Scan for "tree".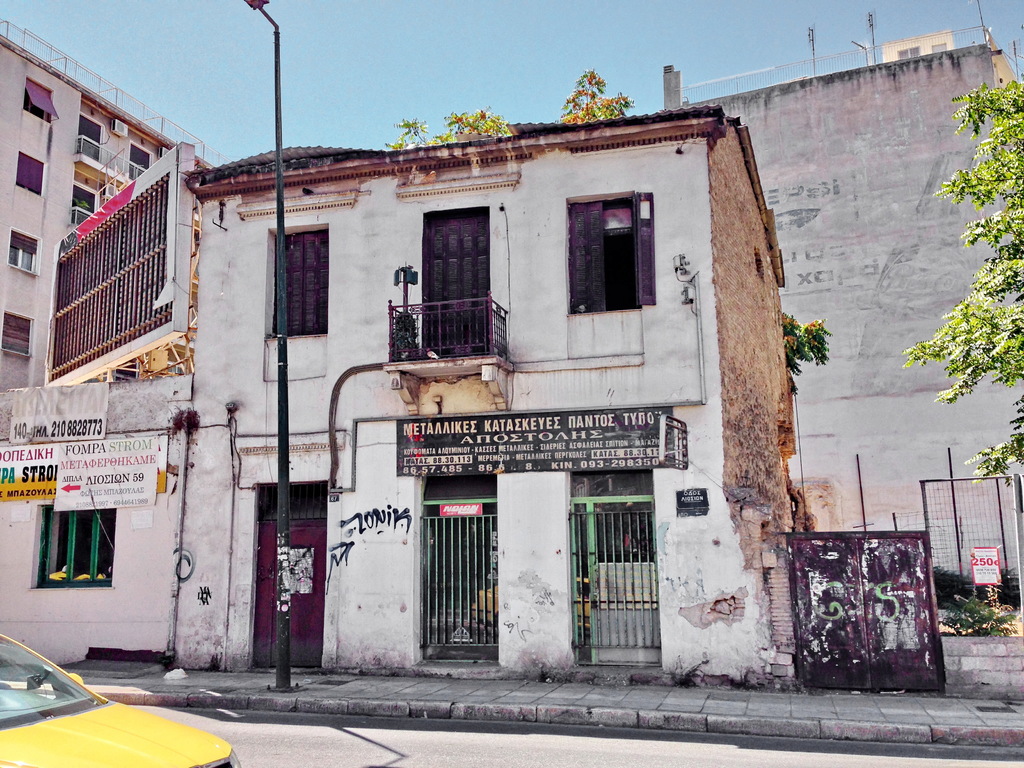
Scan result: Rect(551, 60, 637, 124).
